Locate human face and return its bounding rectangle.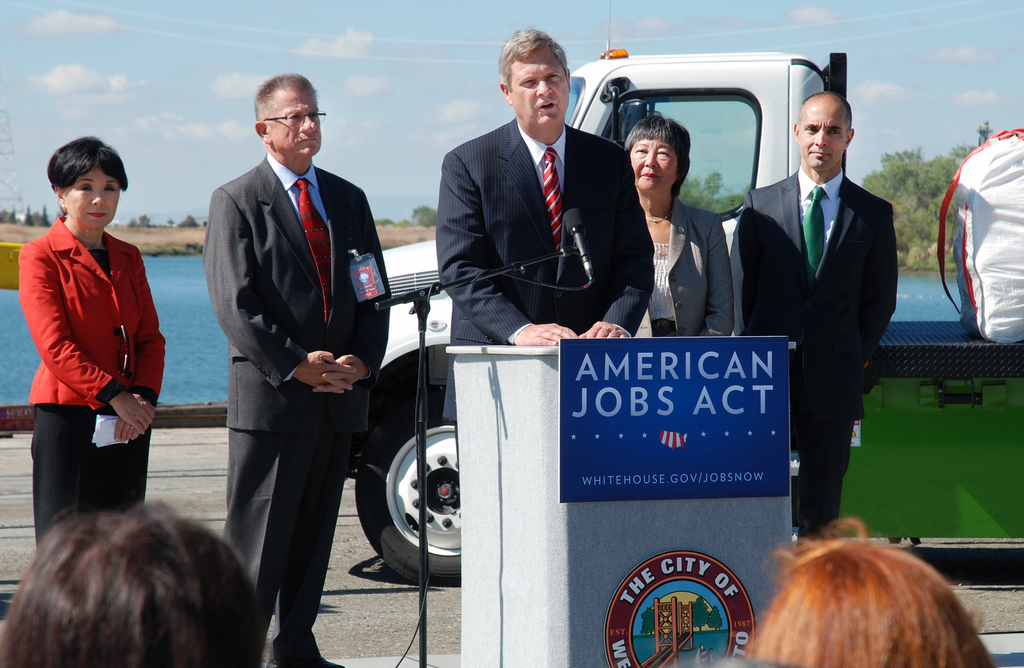
799/104/850/171.
